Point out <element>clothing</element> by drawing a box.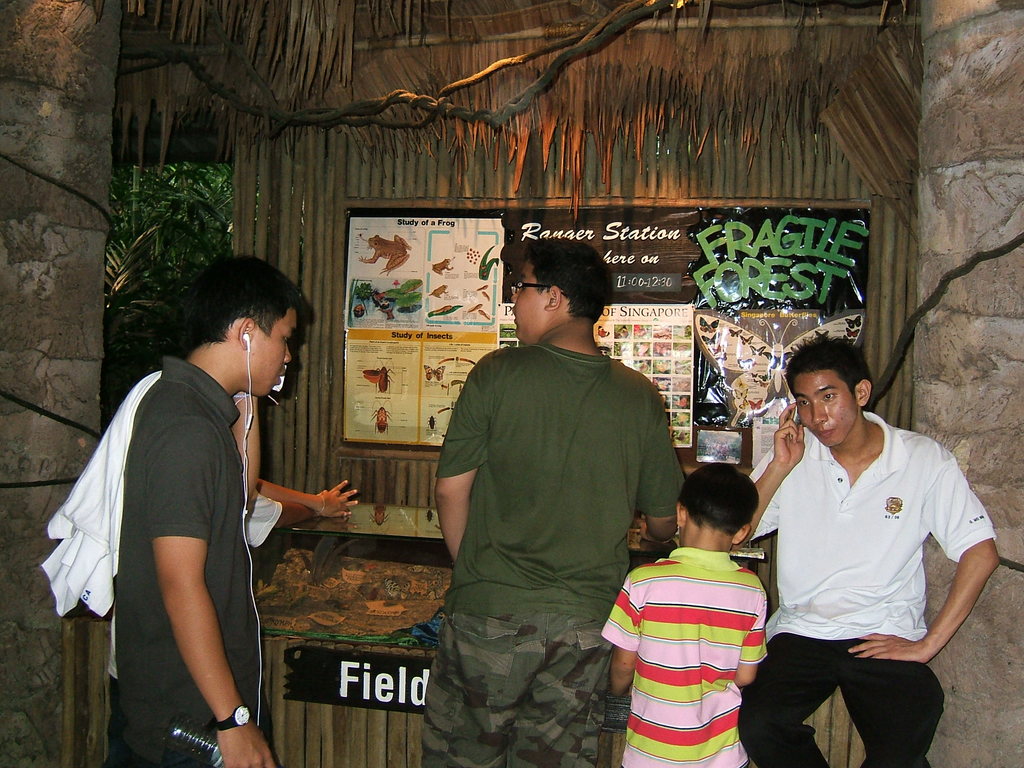
rect(104, 359, 265, 767).
